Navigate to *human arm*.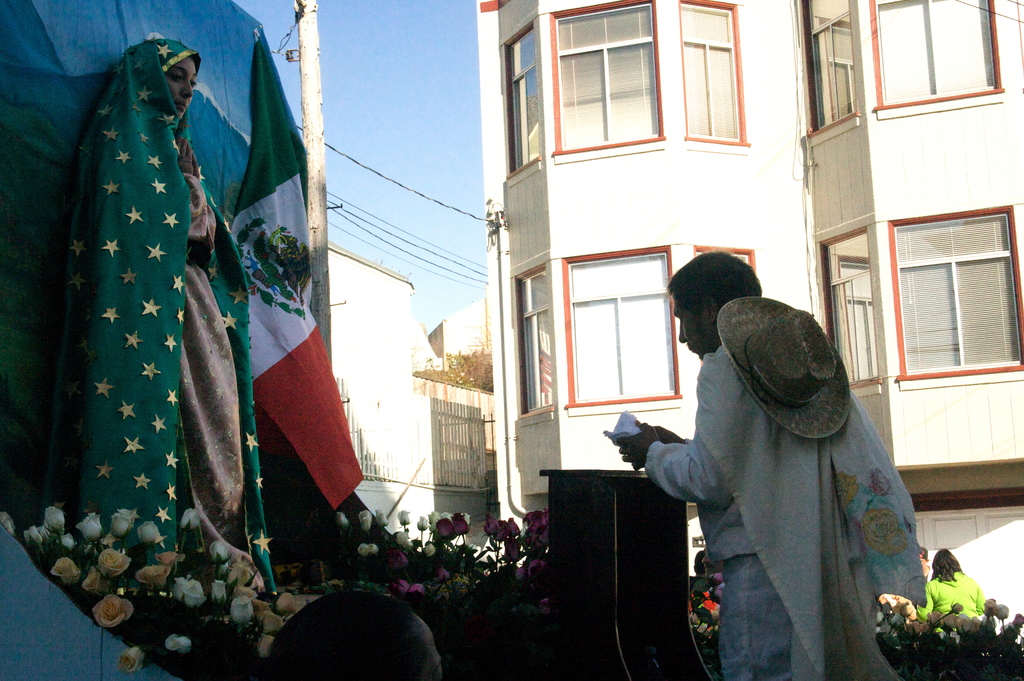
Navigation target: (912,577,941,621).
